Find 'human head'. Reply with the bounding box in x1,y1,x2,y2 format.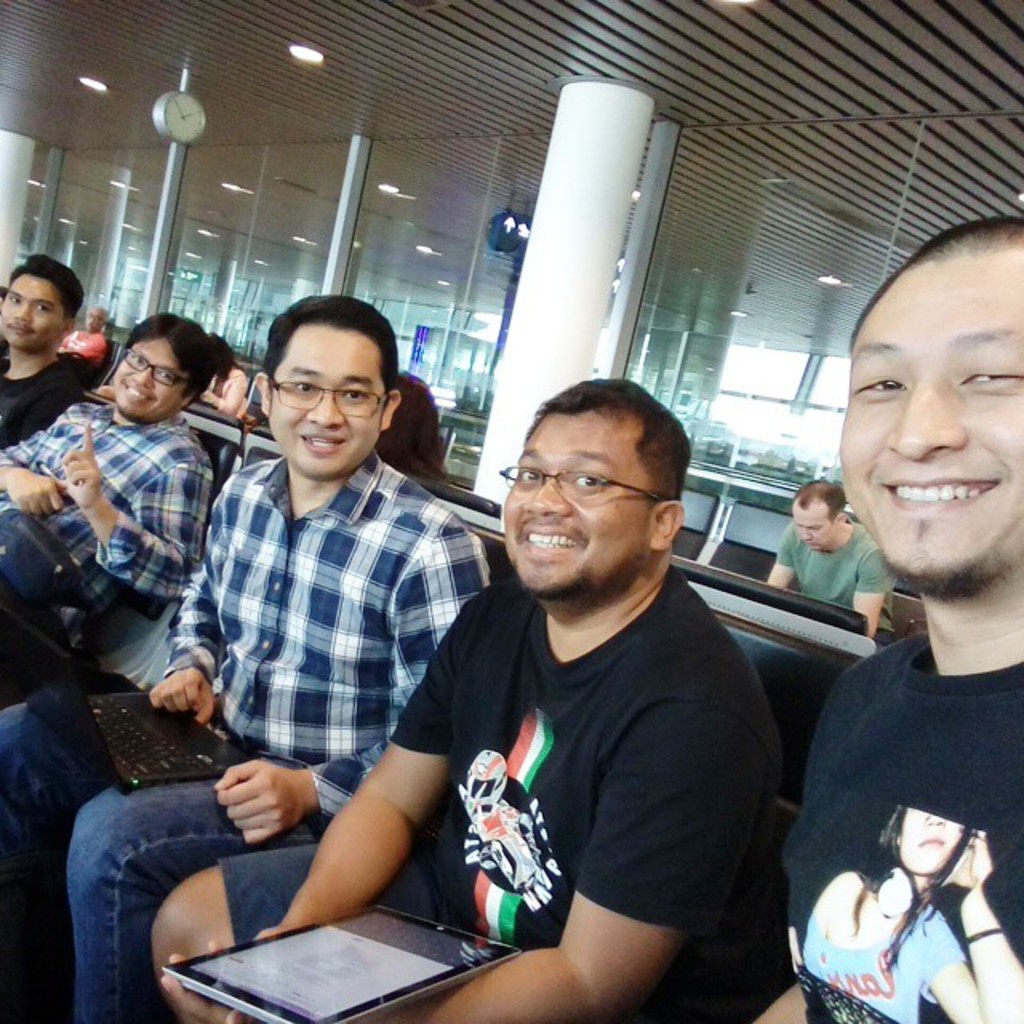
792,480,846,547.
